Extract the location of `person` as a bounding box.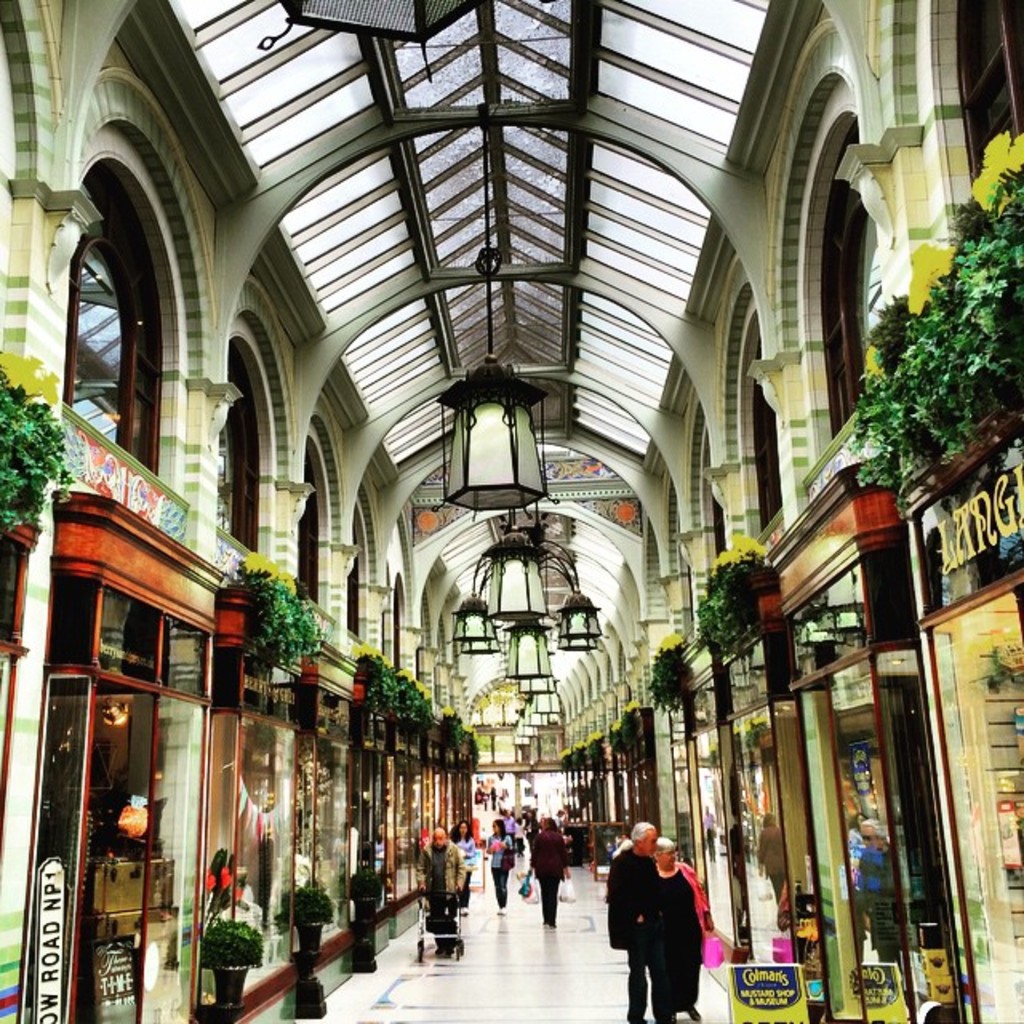
<bbox>187, 846, 245, 930</bbox>.
